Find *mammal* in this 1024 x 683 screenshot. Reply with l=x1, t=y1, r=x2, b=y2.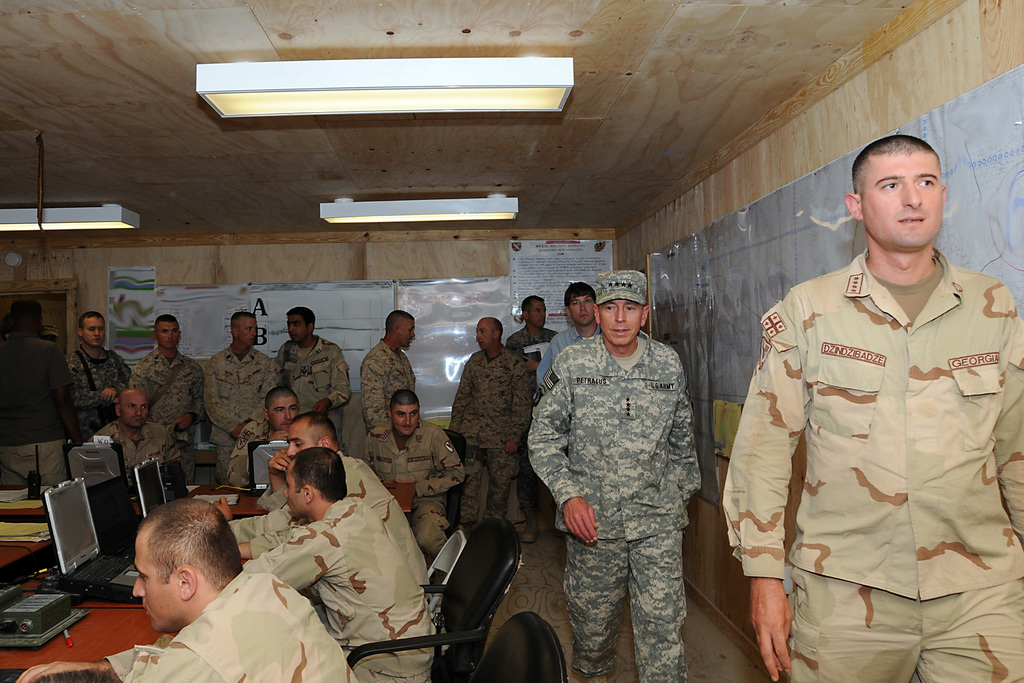
l=201, t=313, r=275, b=481.
